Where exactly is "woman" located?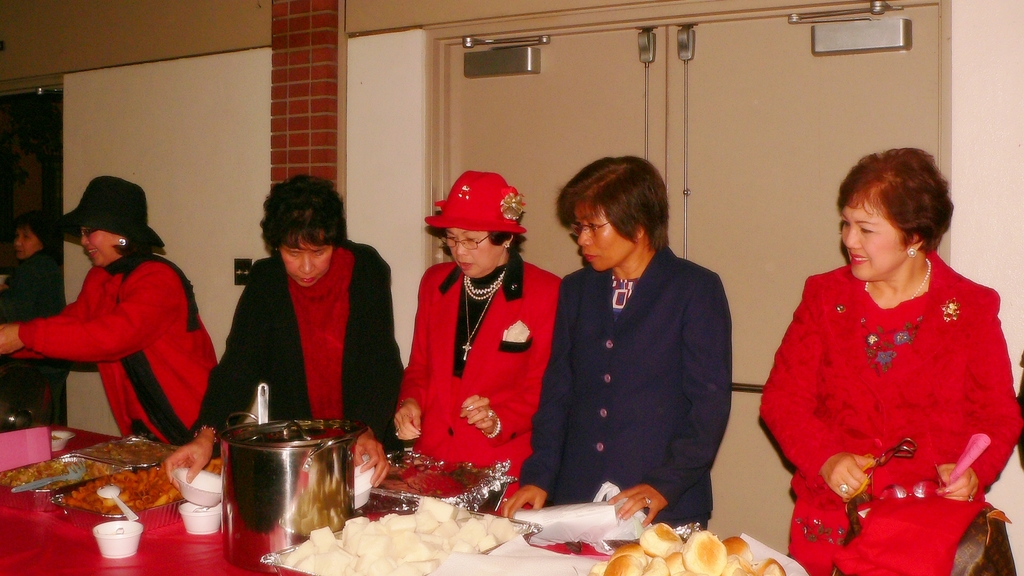
Its bounding box is (504,156,732,543).
